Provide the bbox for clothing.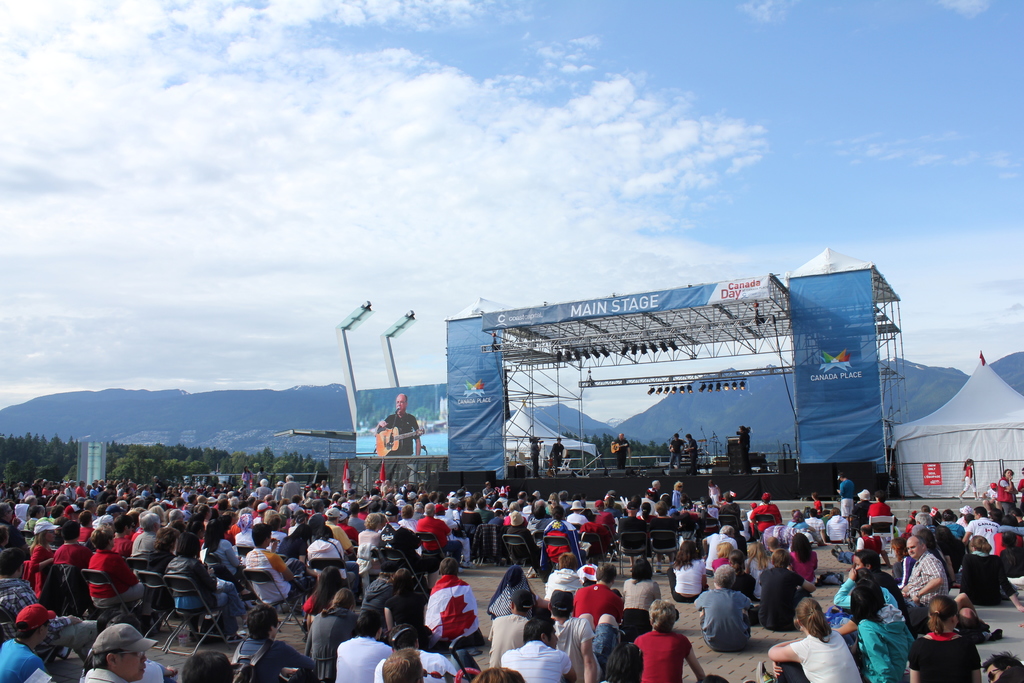
289/504/303/514.
